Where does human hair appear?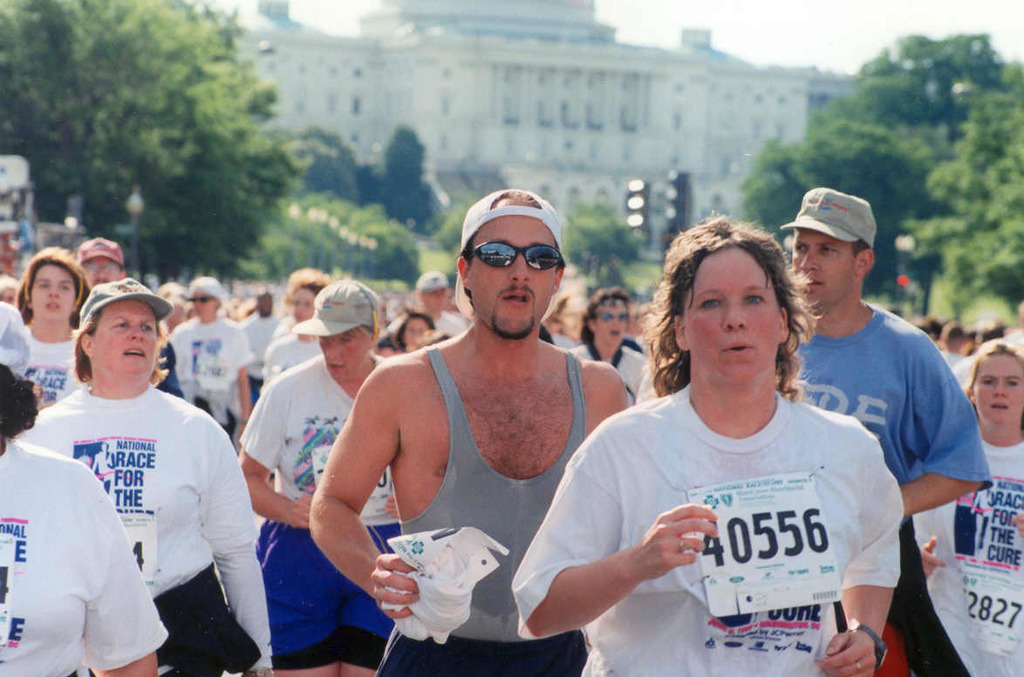
Appears at <bbox>390, 310, 435, 356</bbox>.
